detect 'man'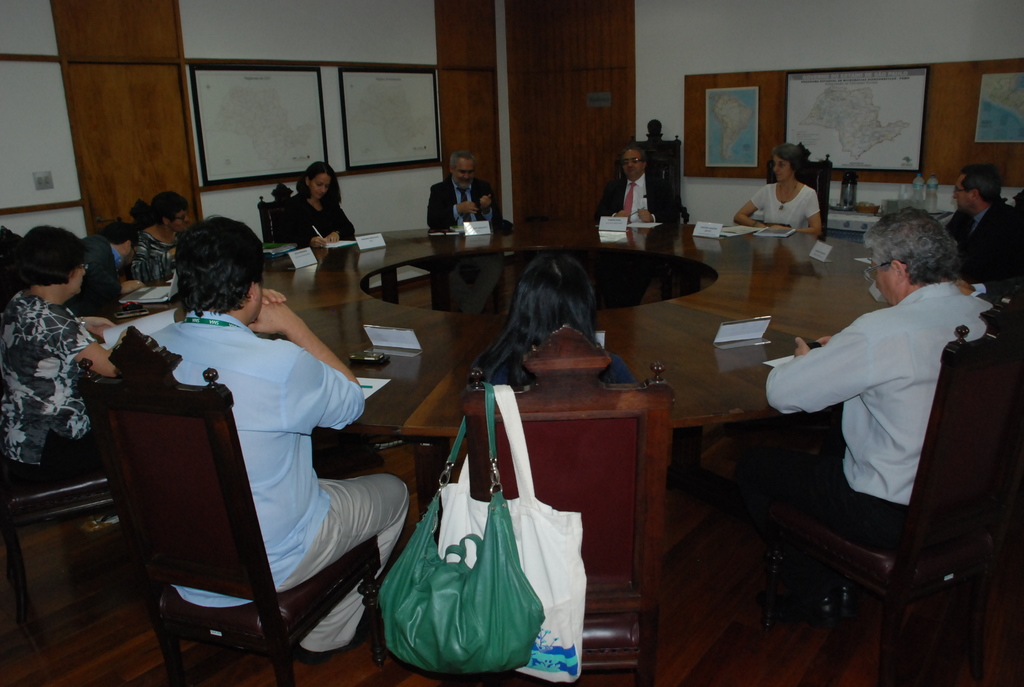
(147,215,410,666)
